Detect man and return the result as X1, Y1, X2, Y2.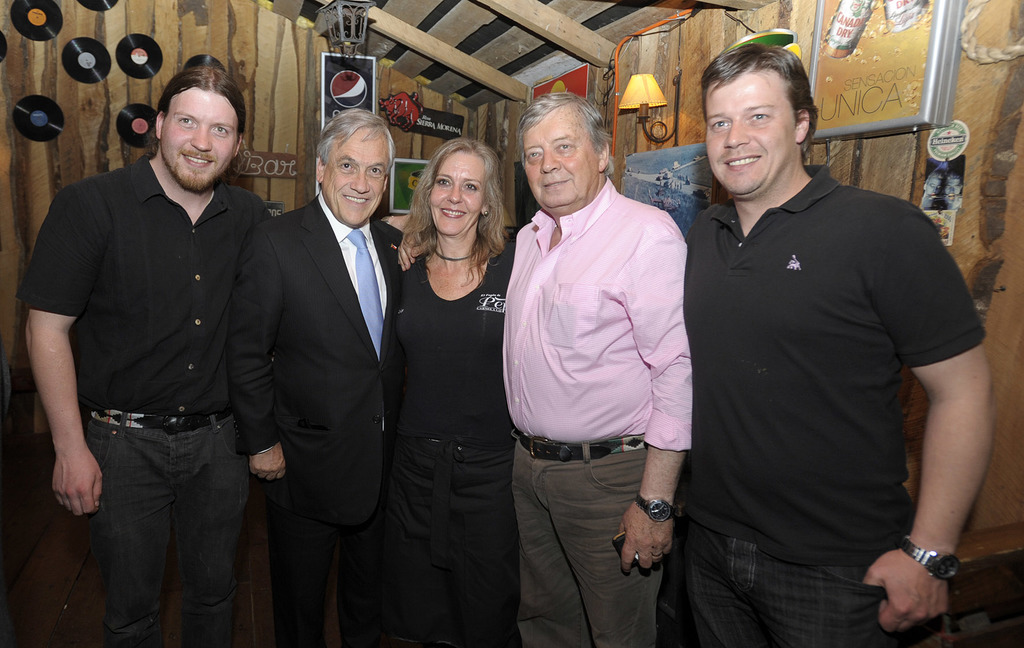
645, 42, 998, 647.
